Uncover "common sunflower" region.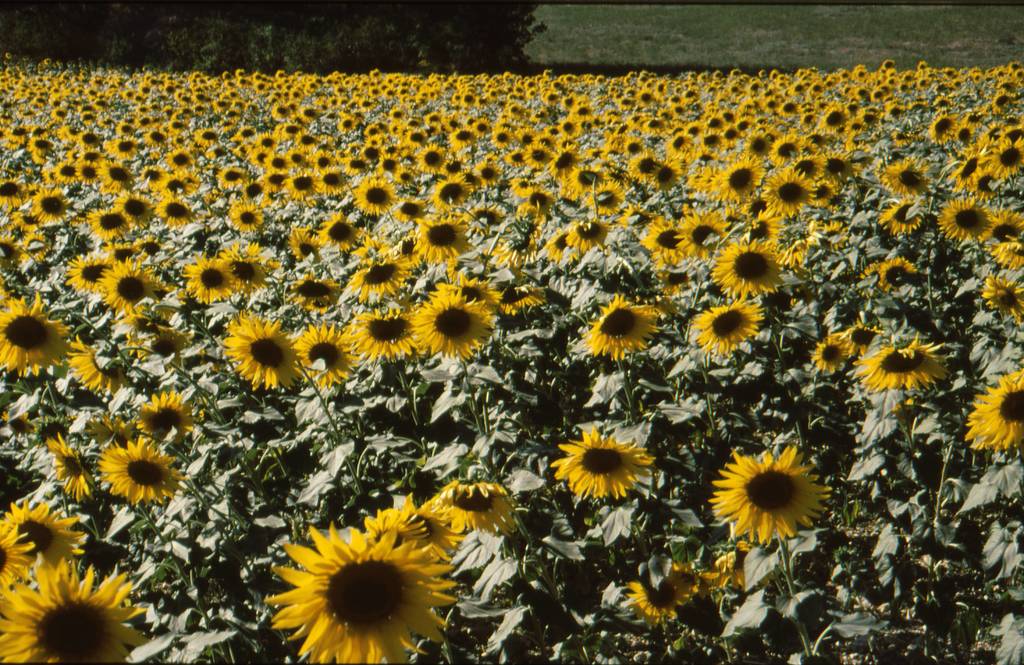
Uncovered: bbox=[183, 254, 236, 300].
